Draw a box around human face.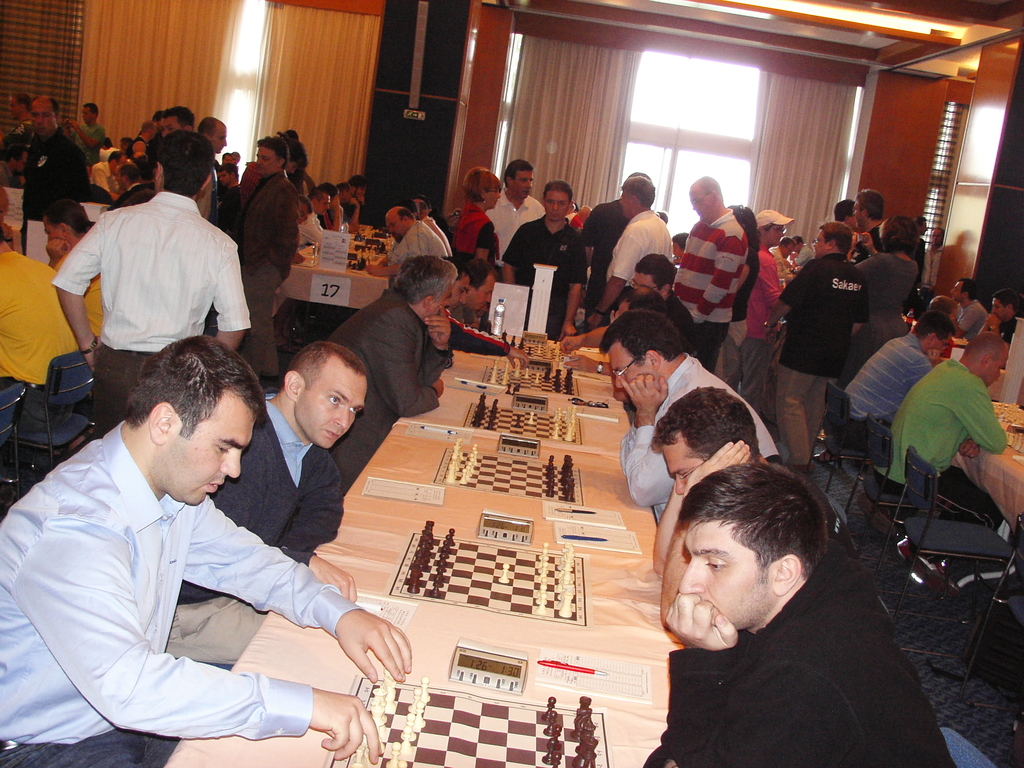
294, 357, 366, 447.
